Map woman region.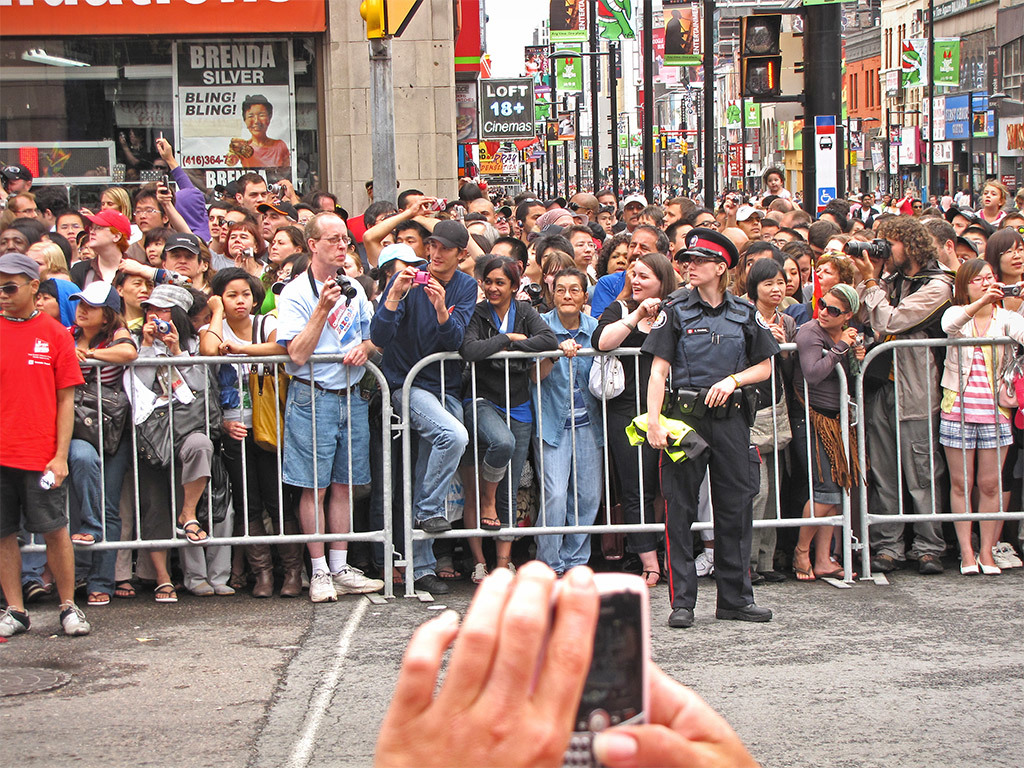
Mapped to x1=195 y1=268 x2=311 y2=599.
